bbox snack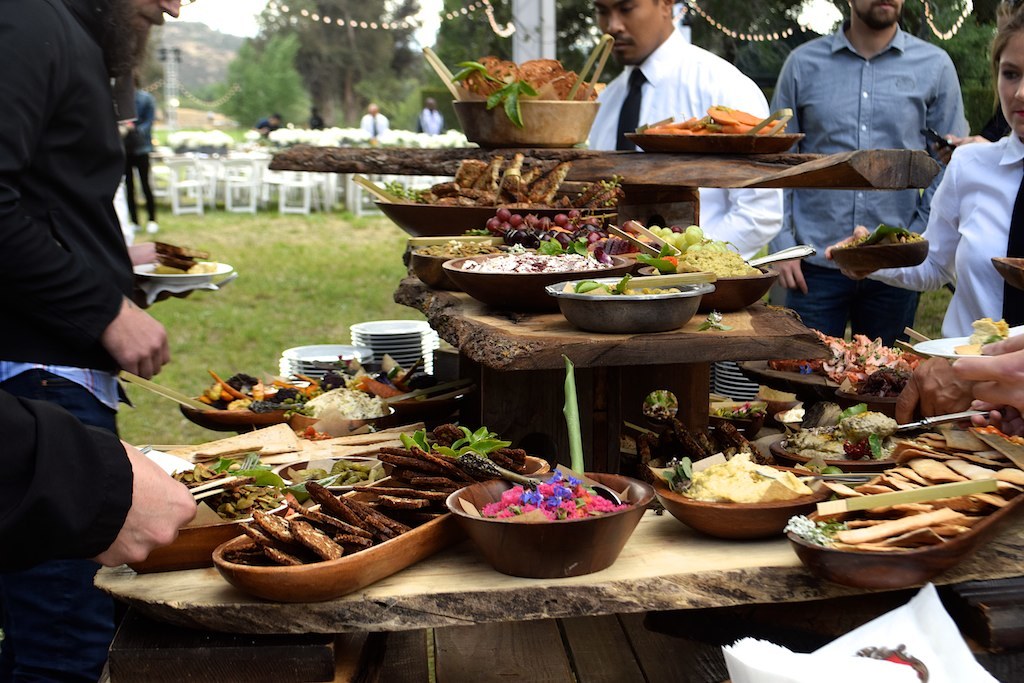
126 418 530 567
